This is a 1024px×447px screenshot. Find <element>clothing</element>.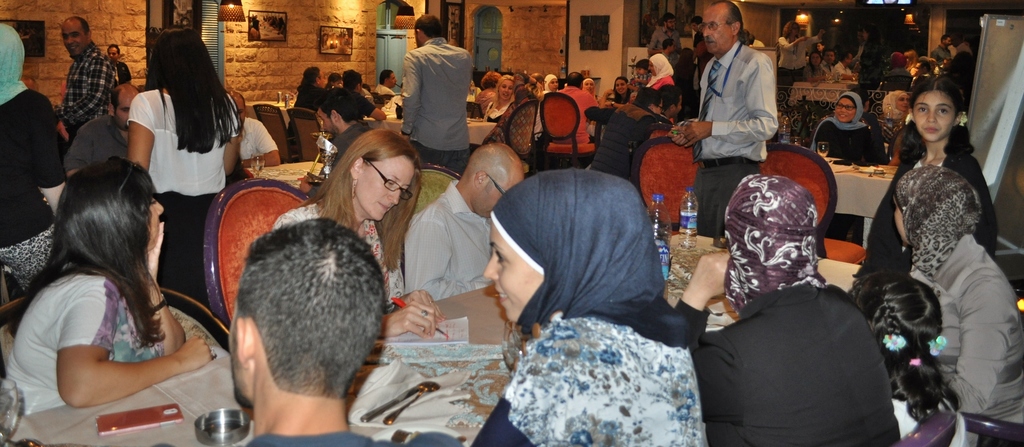
Bounding box: x1=130, y1=85, x2=221, y2=280.
